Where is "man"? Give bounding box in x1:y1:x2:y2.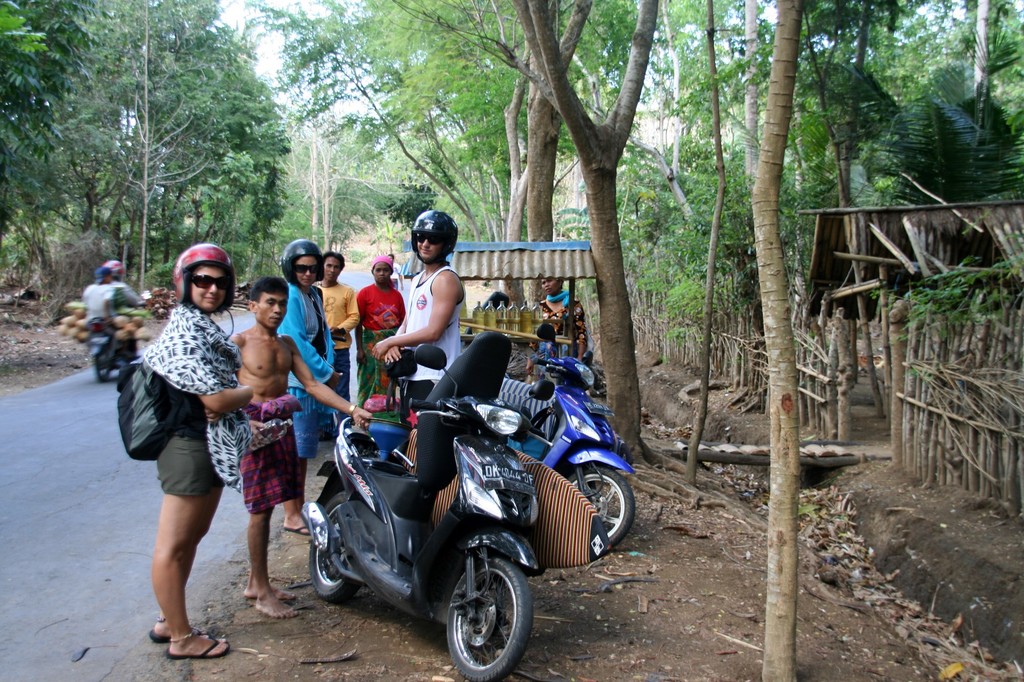
363:223:481:397.
